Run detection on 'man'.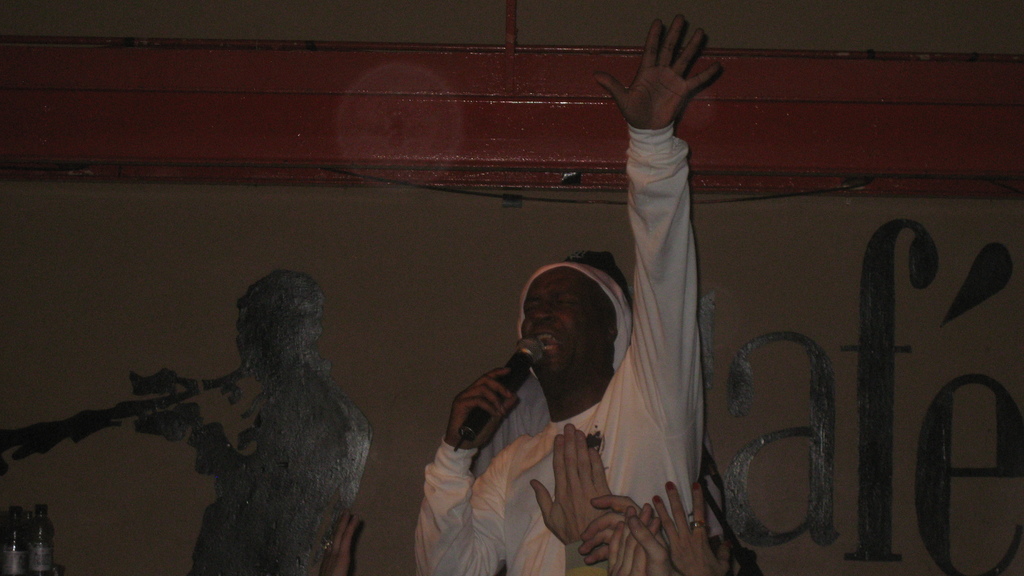
Result: [left=486, top=117, right=719, bottom=547].
